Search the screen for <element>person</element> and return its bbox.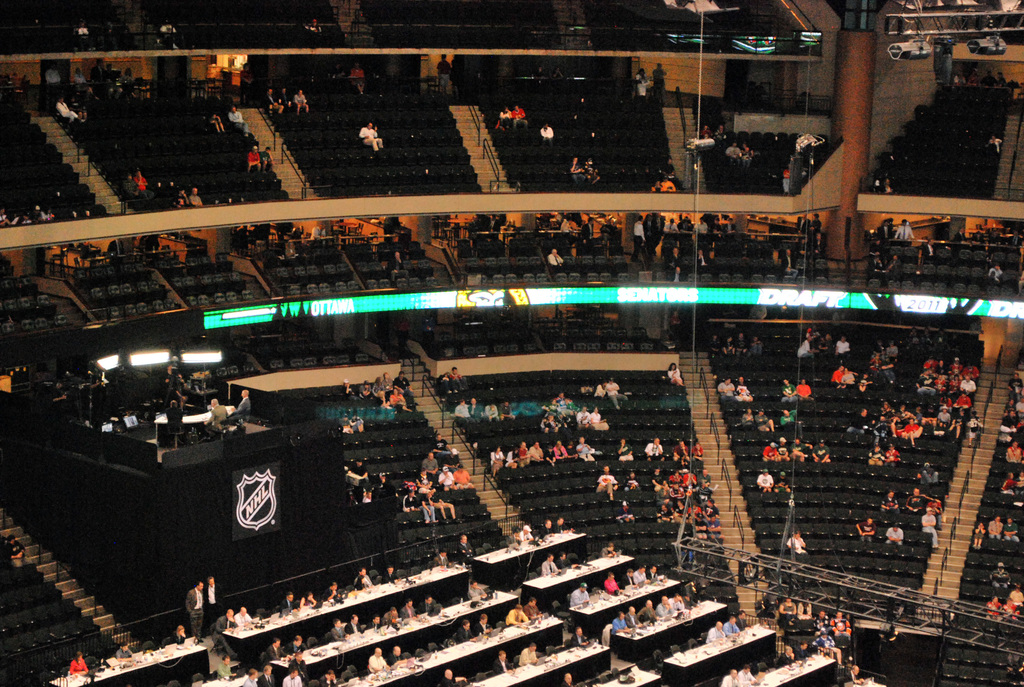
Found: 116, 642, 134, 660.
